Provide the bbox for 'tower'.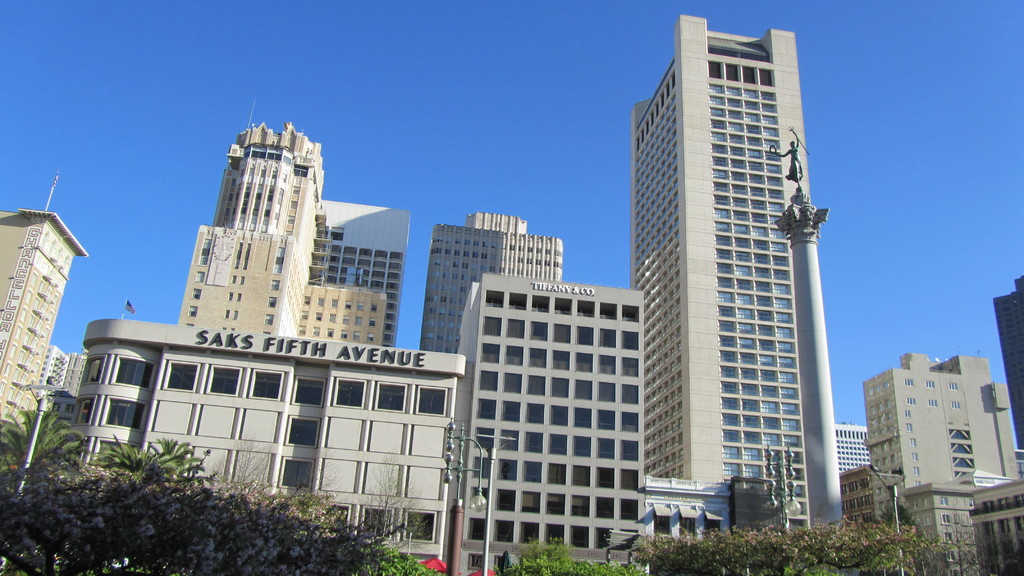
bbox=(445, 272, 644, 575).
